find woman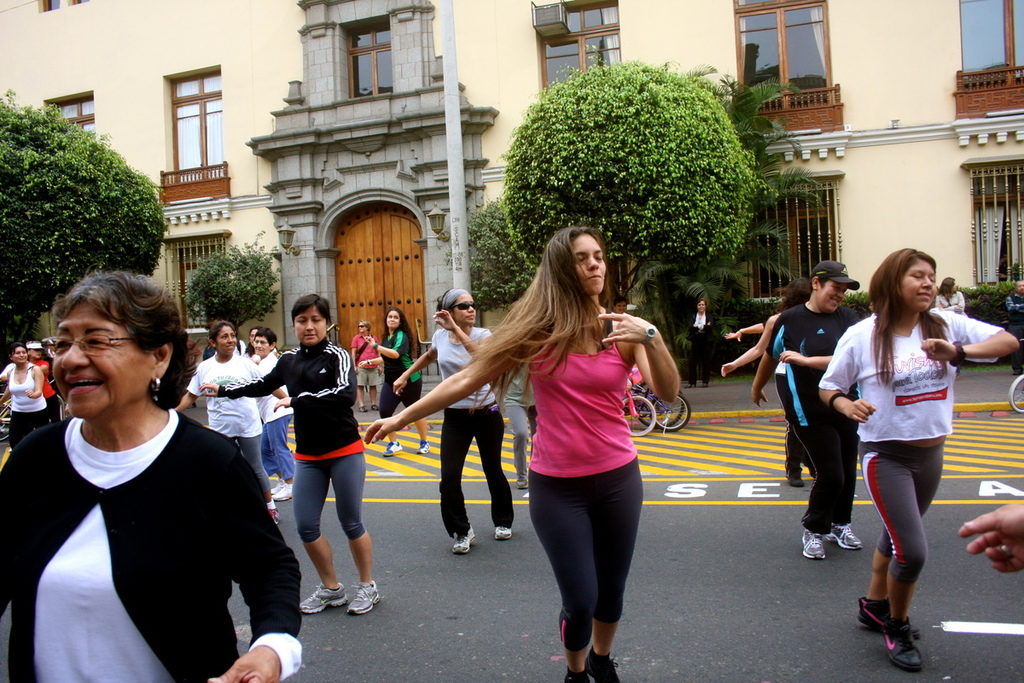
<bbox>361, 302, 430, 458</bbox>
